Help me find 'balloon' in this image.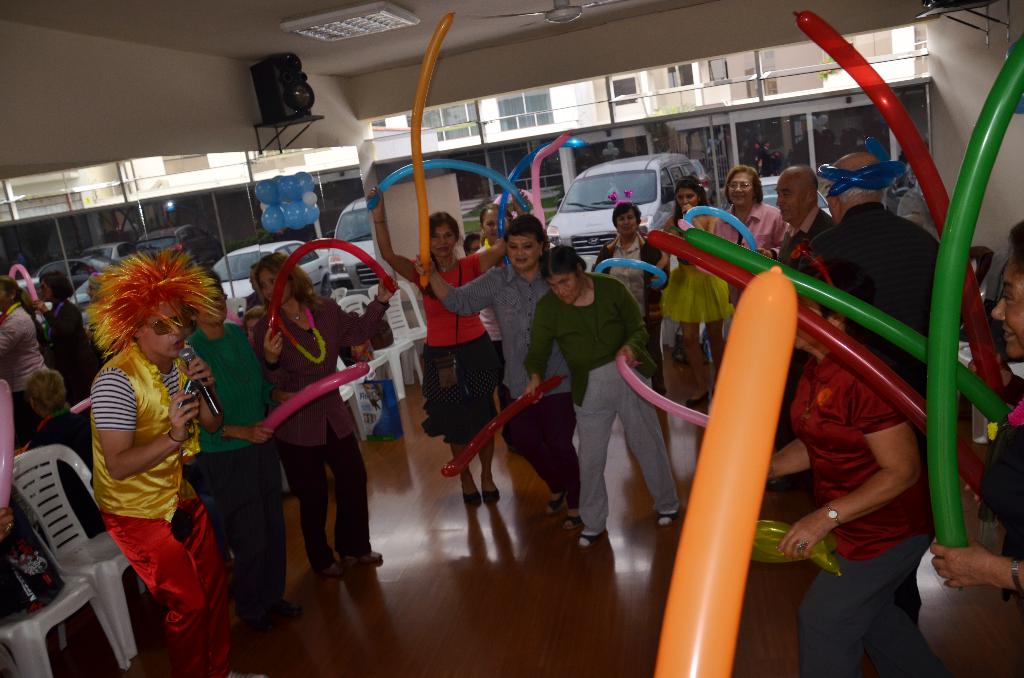
Found it: x1=936, y1=40, x2=1023, y2=588.
